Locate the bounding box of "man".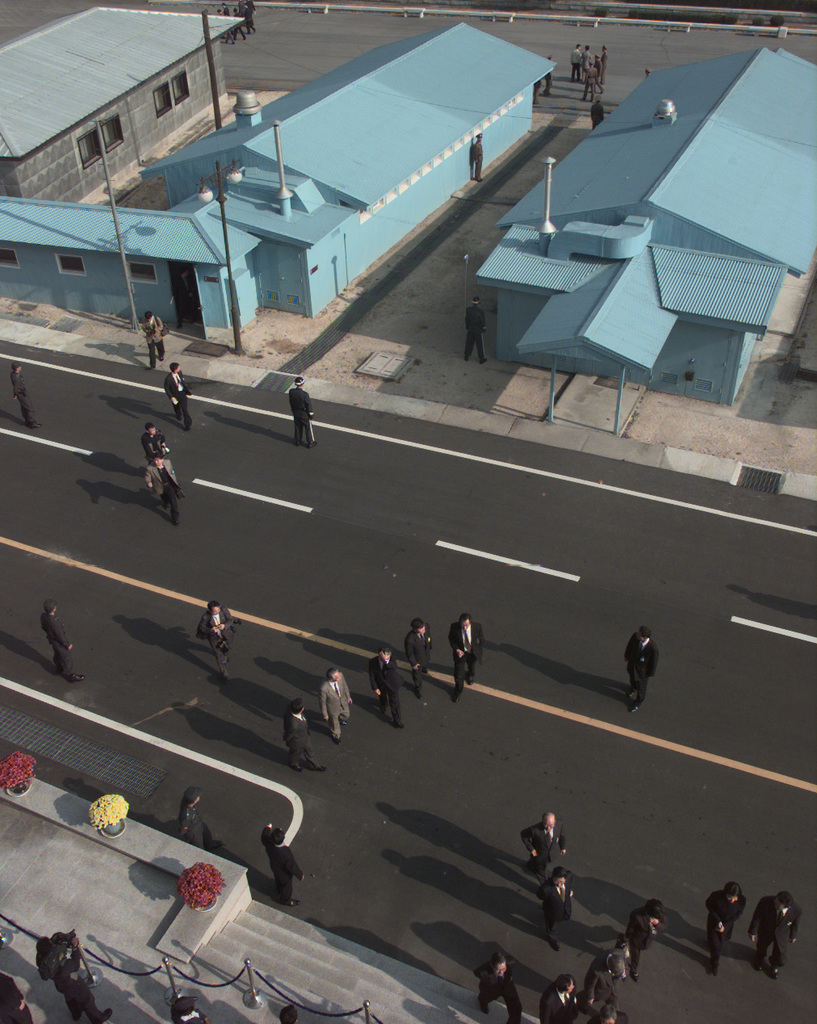
Bounding box: <box>144,455,179,525</box>.
